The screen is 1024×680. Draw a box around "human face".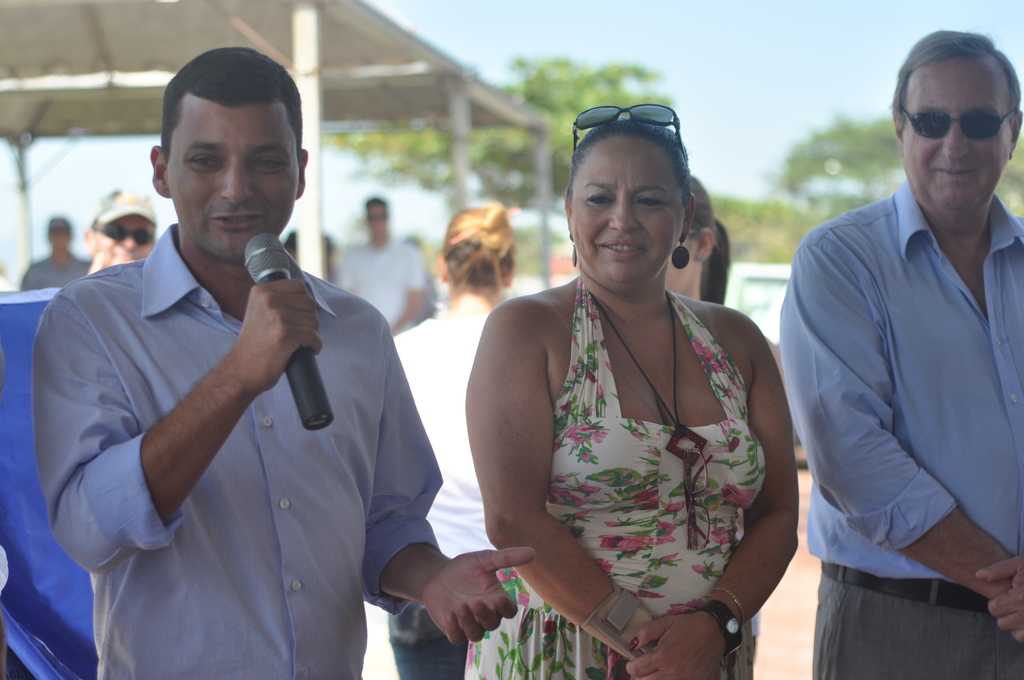
48, 232, 71, 254.
